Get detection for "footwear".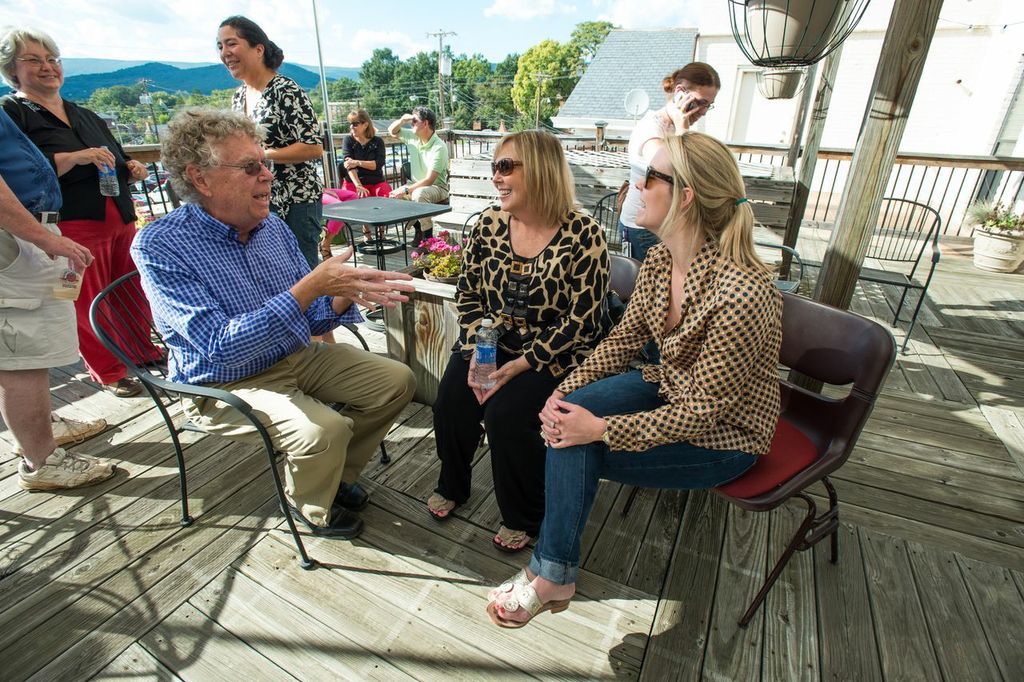
Detection: select_region(148, 350, 163, 365).
